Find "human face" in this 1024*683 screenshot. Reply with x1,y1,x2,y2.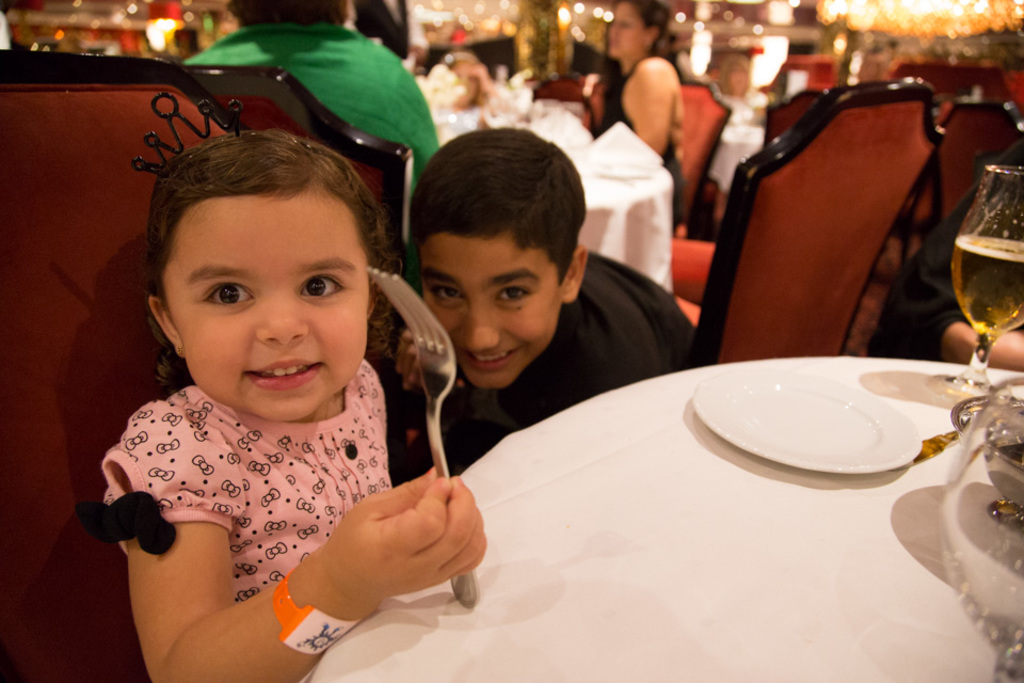
164,201,368,423.
